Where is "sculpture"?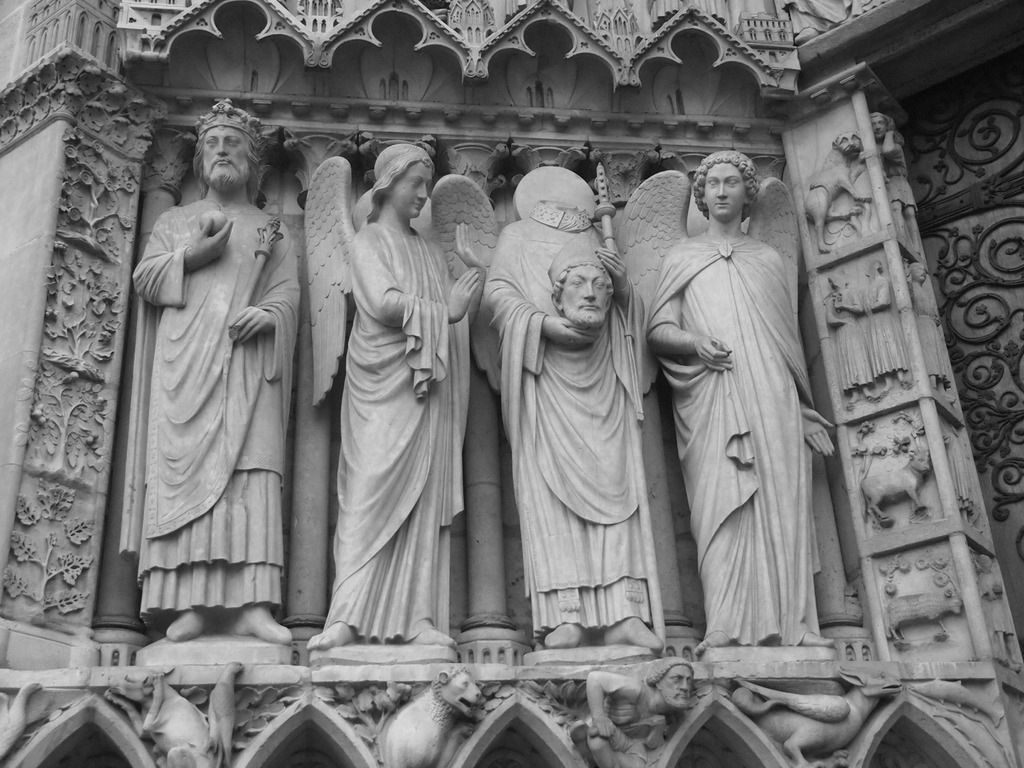
x1=303, y1=138, x2=490, y2=651.
